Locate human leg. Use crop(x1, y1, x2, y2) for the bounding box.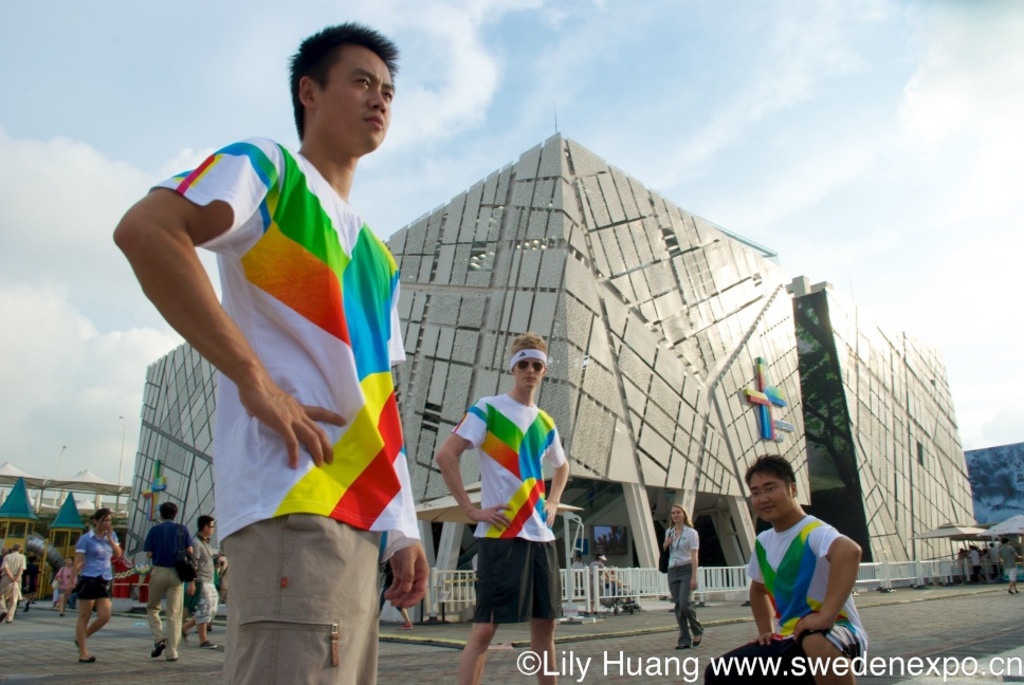
crop(186, 608, 211, 631).
